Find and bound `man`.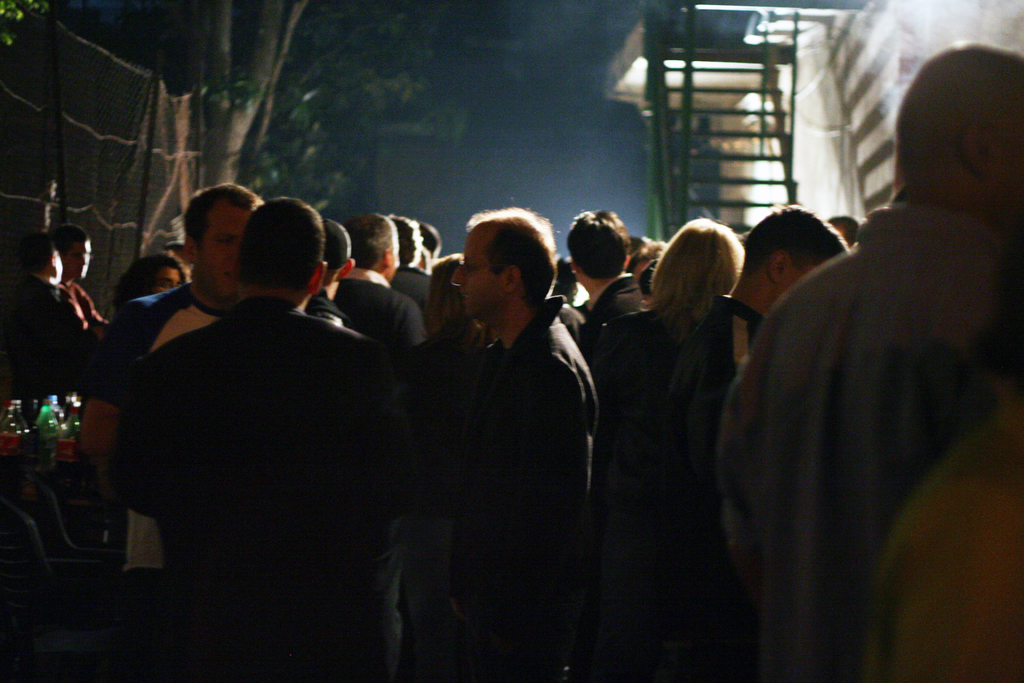
Bound: <bbox>718, 44, 1023, 682</bbox>.
